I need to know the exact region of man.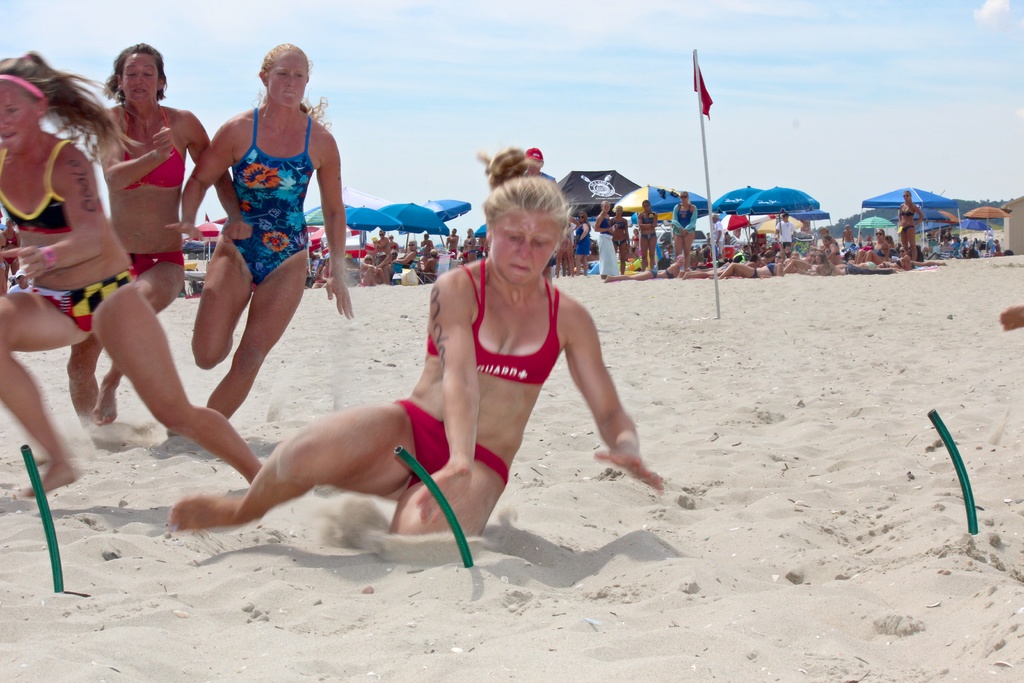
Region: [left=776, top=210, right=798, bottom=247].
